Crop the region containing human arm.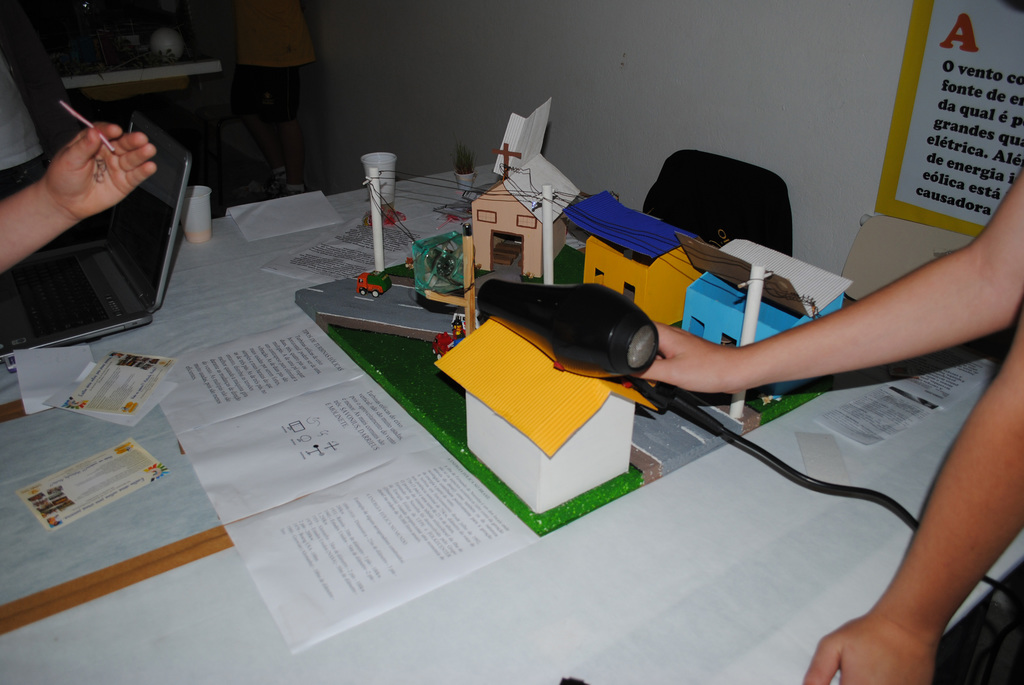
Crop region: <box>800,295,1023,684</box>.
